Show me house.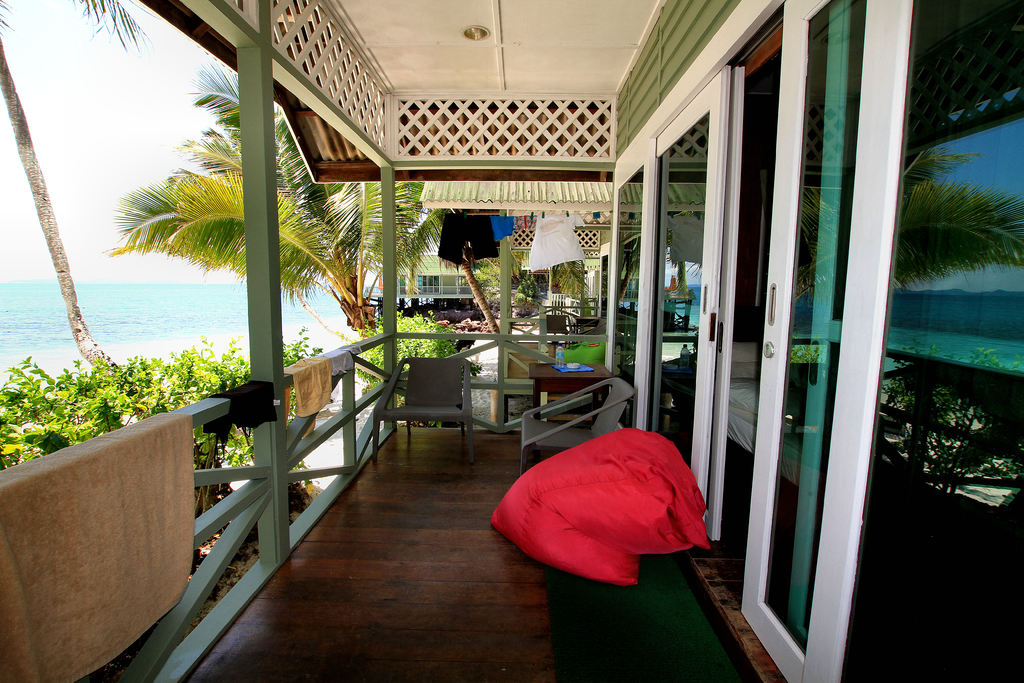
house is here: (0, 0, 1023, 682).
